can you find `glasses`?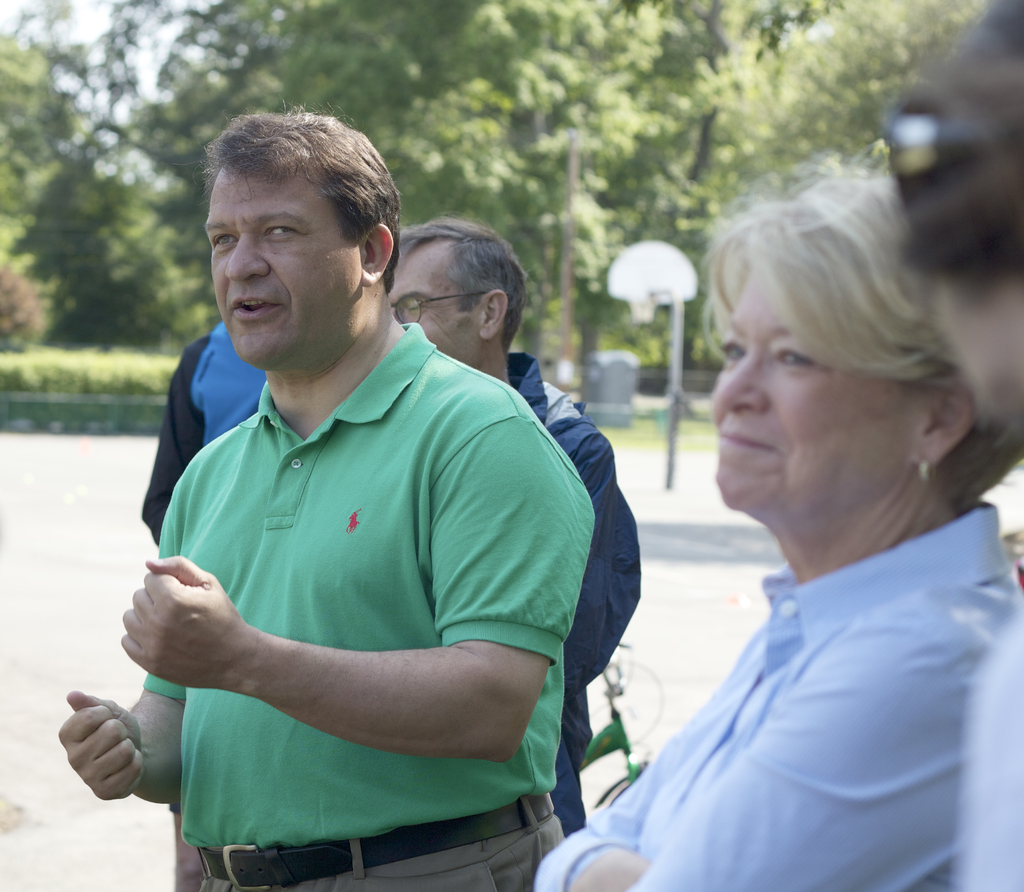
Yes, bounding box: 385:288:490:322.
